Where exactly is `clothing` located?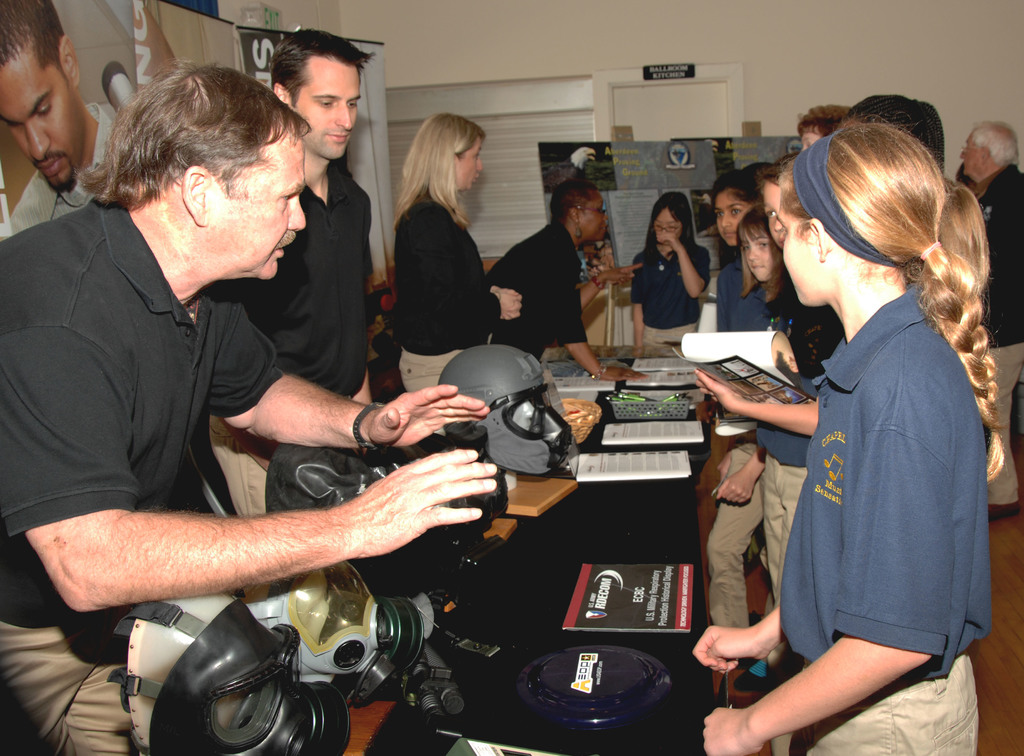
Its bounding box is {"left": 780, "top": 284, "right": 992, "bottom": 755}.
